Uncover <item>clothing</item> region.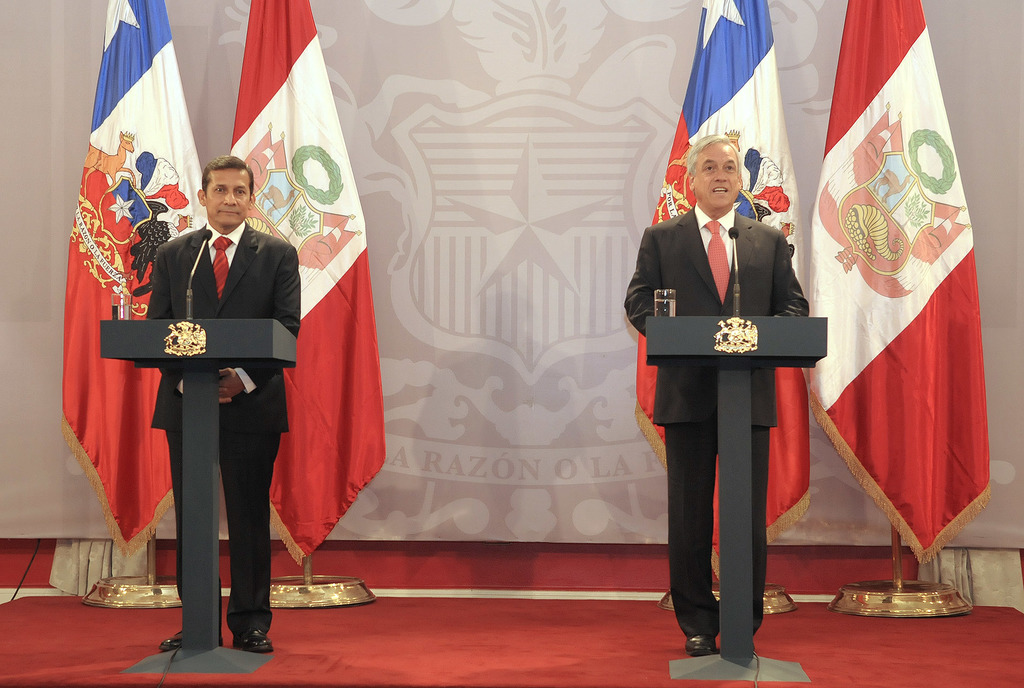
Uncovered: box(615, 194, 806, 638).
